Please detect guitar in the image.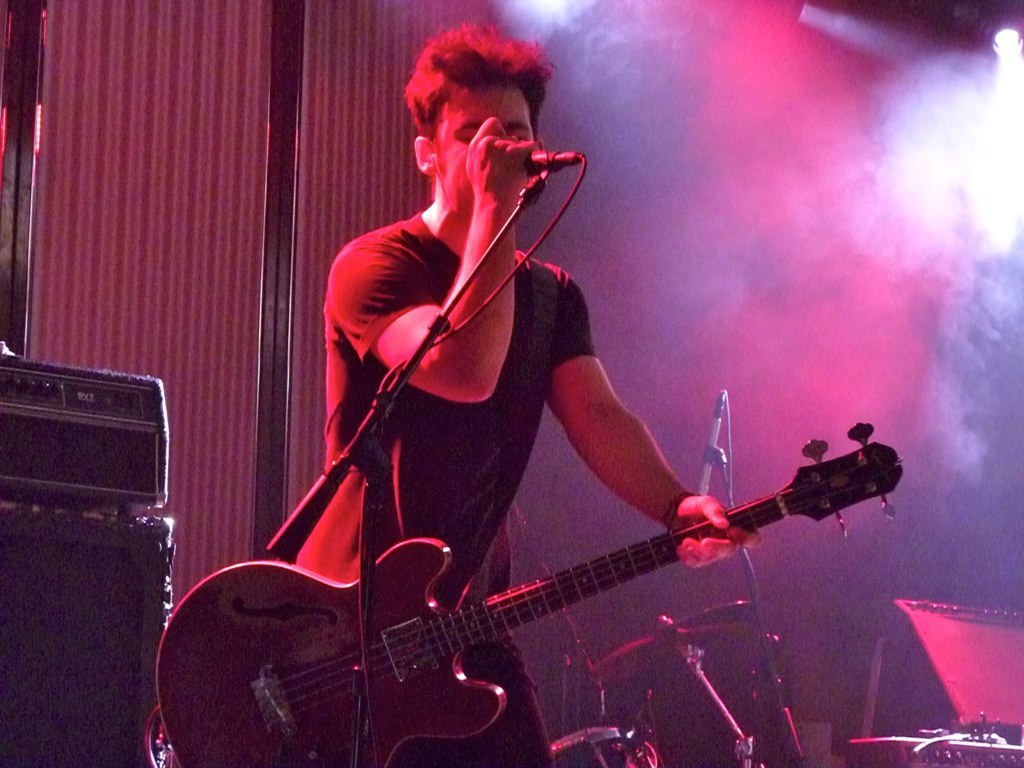
bbox=(165, 423, 893, 766).
